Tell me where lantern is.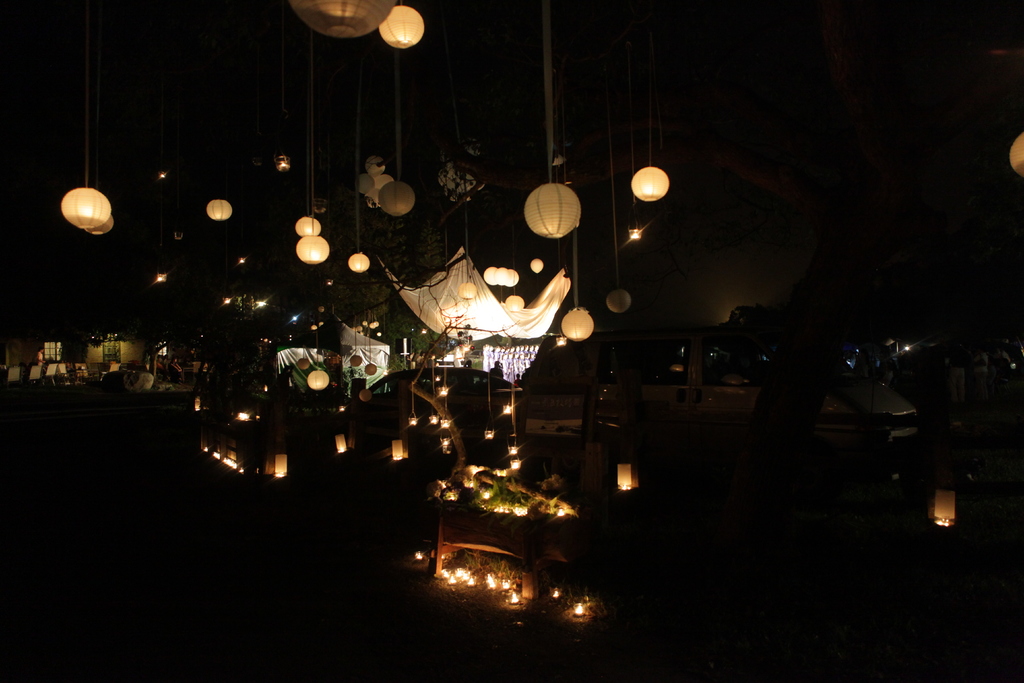
lantern is at <region>364, 186, 377, 207</region>.
